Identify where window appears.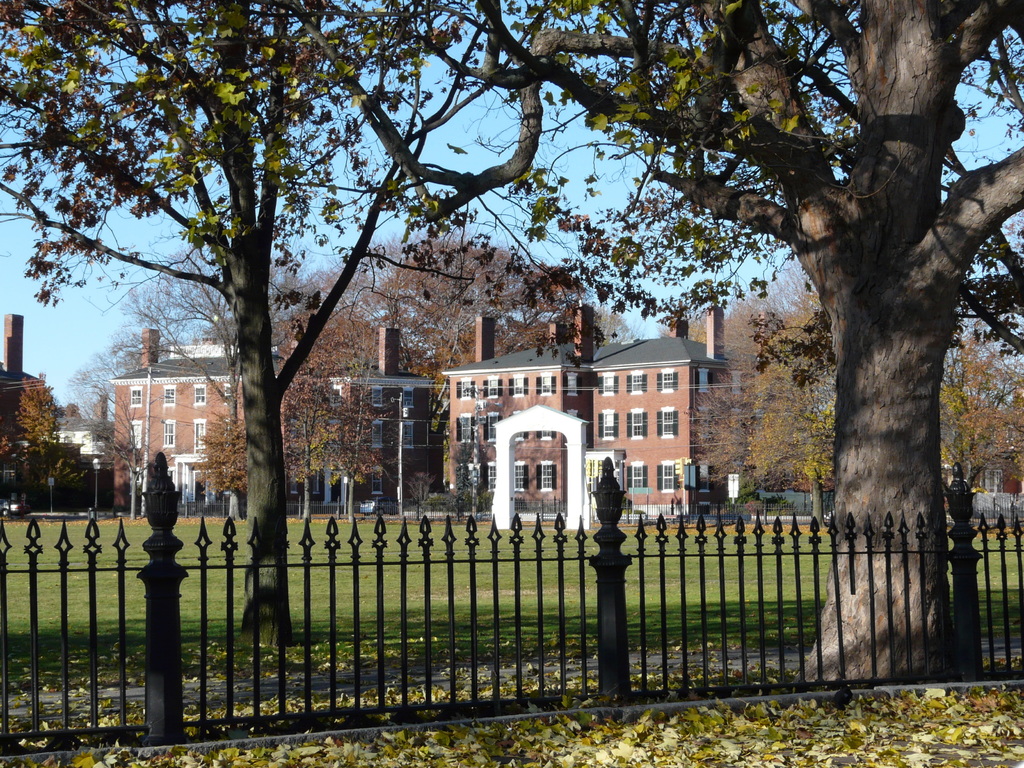
Appears at detection(488, 378, 498, 394).
